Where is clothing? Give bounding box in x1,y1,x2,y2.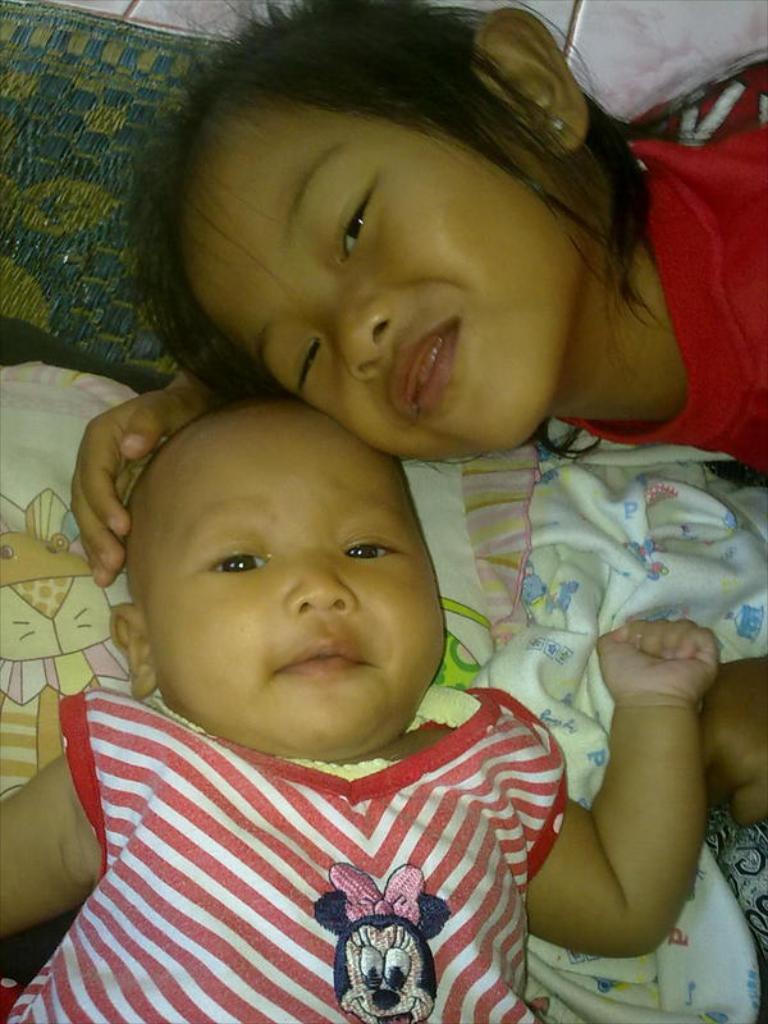
543,58,767,521.
